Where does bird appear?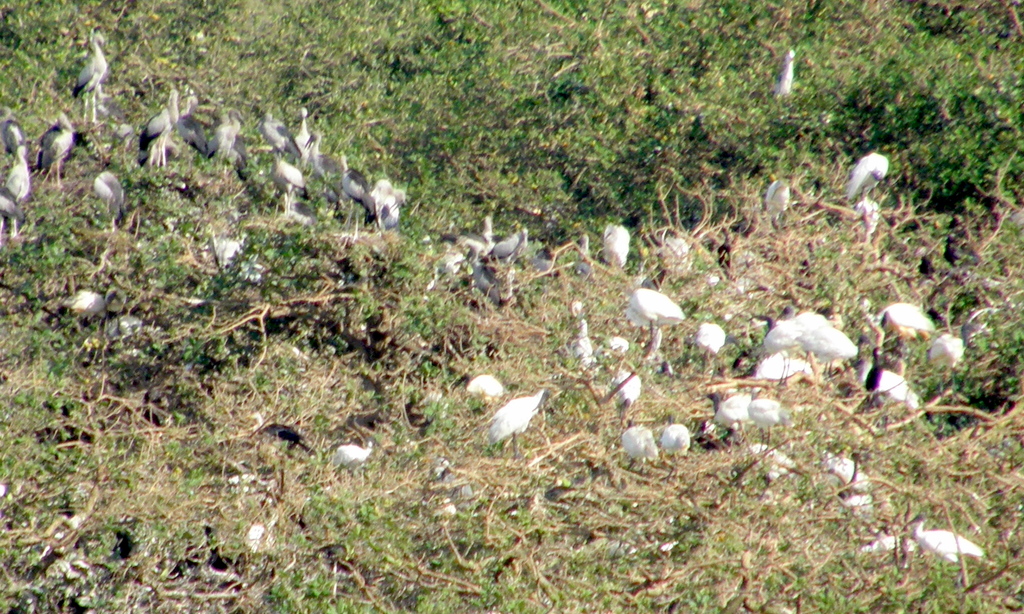
Appears at (x1=655, y1=417, x2=698, y2=458).
